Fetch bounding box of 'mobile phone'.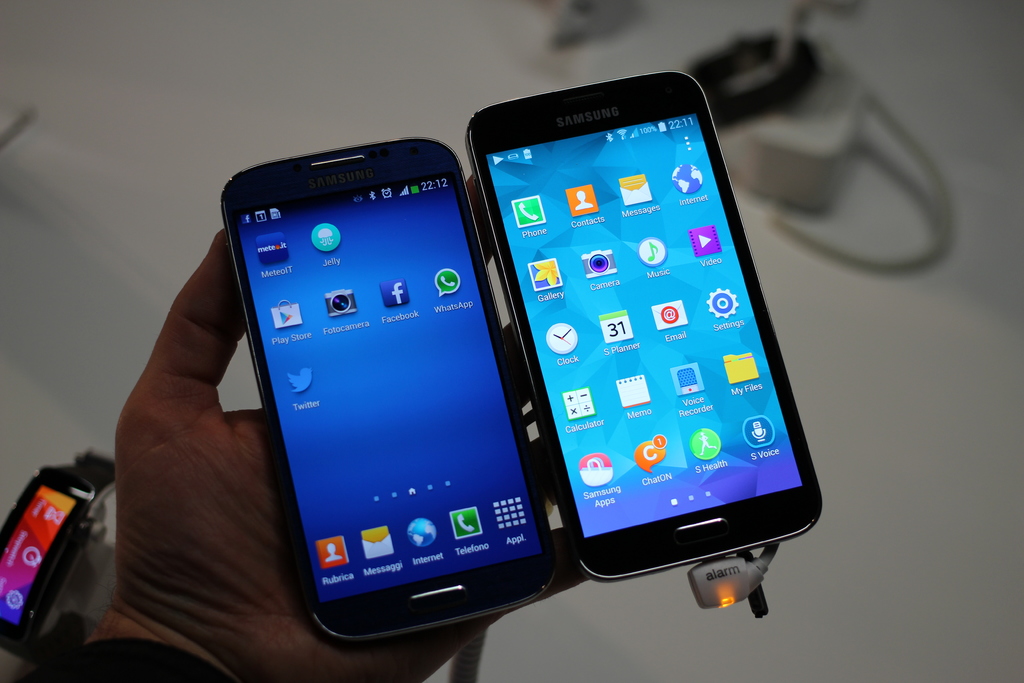
Bbox: box=[214, 135, 557, 645].
